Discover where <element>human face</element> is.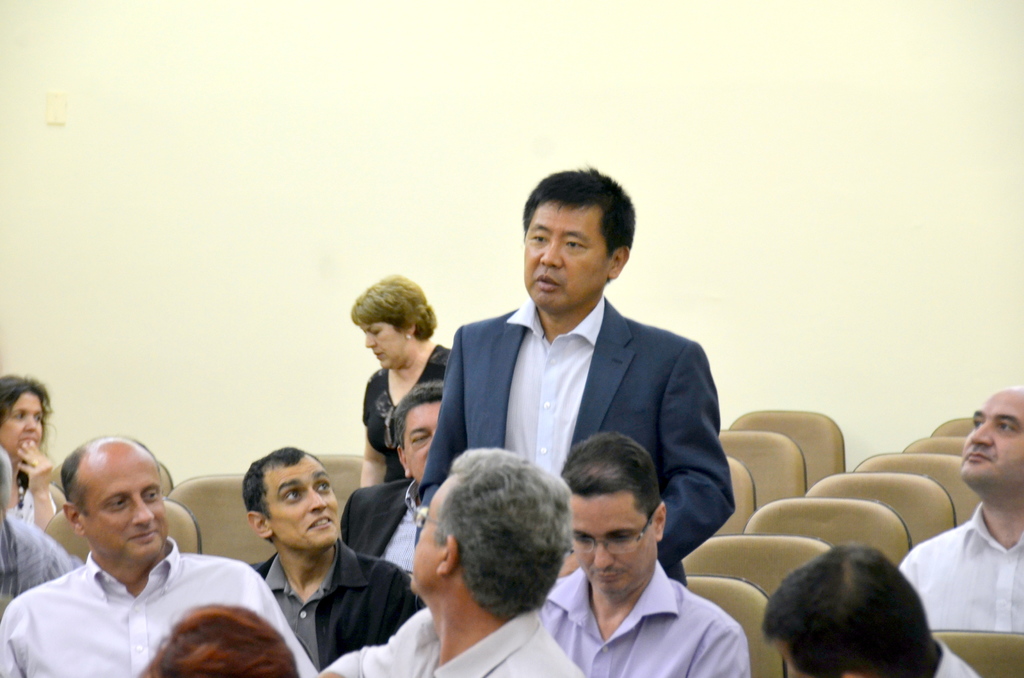
Discovered at l=526, t=198, r=609, b=311.
